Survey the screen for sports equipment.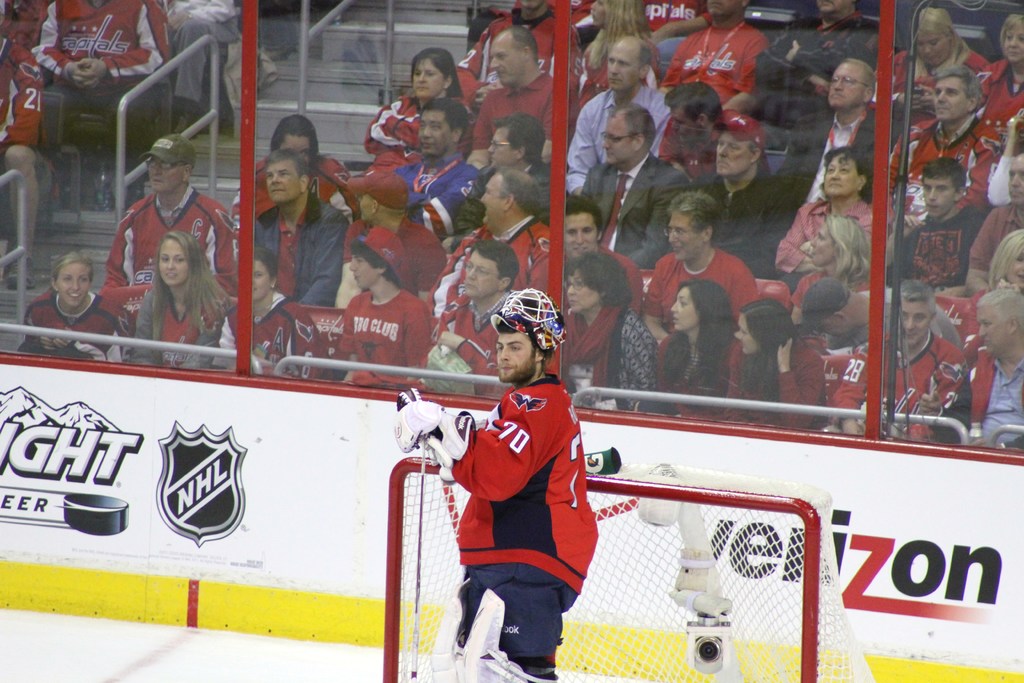
Survey found: <box>396,399,474,478</box>.
